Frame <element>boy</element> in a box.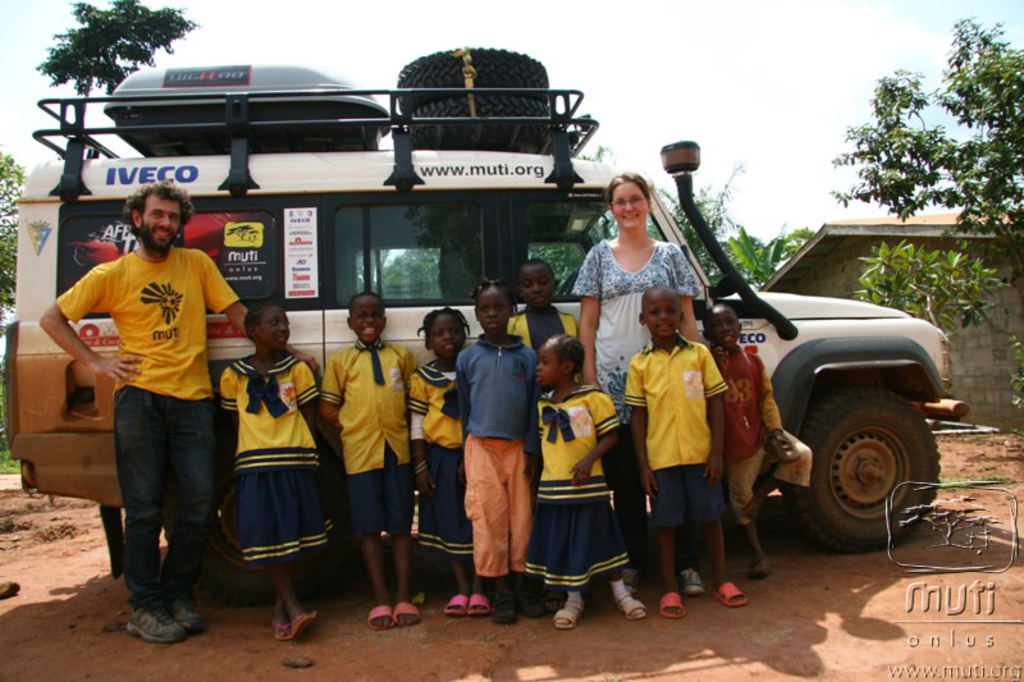
left=506, top=260, right=577, bottom=615.
